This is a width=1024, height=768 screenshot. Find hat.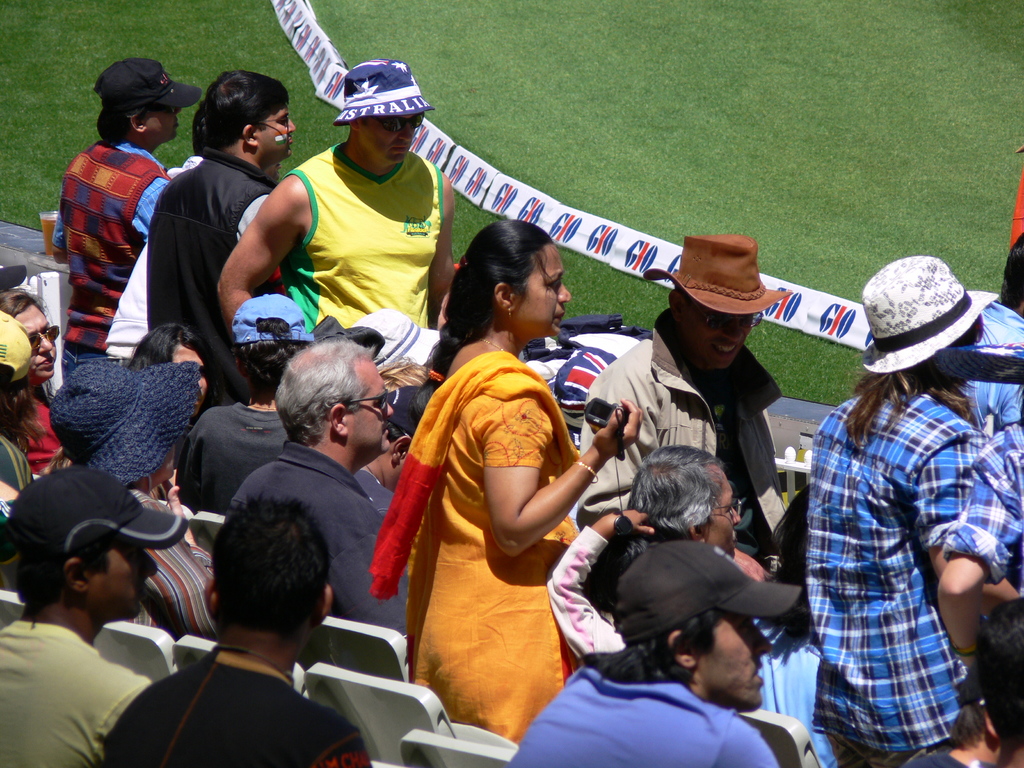
Bounding box: rect(330, 58, 437, 128).
